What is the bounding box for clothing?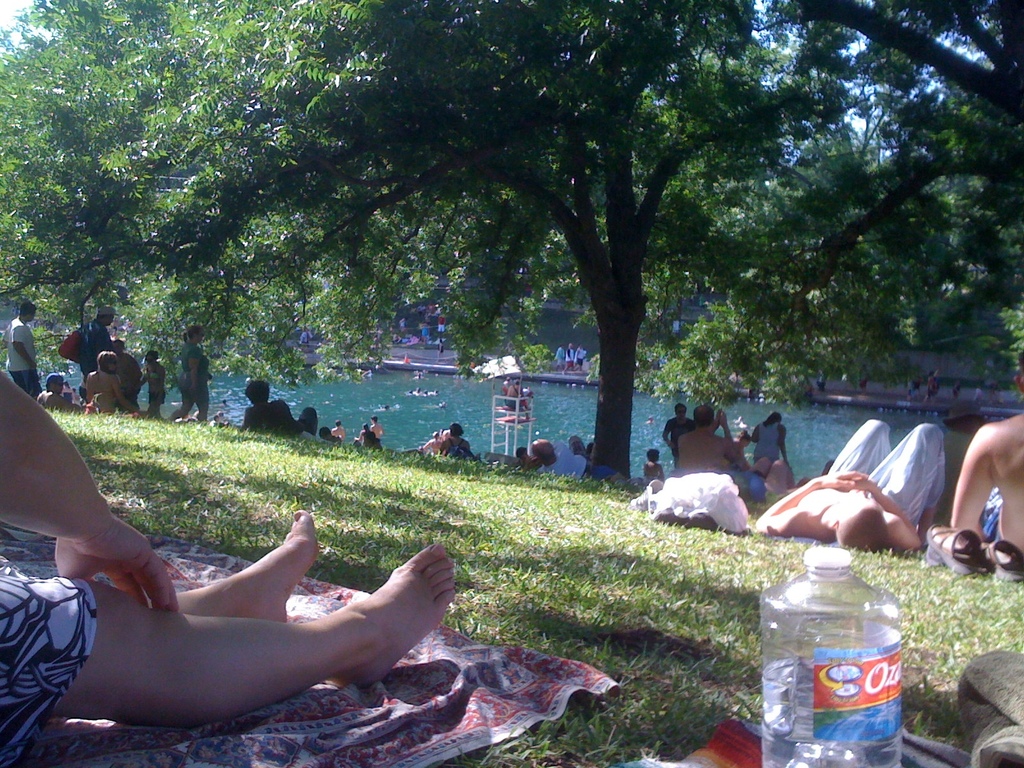
bbox(0, 545, 120, 767).
